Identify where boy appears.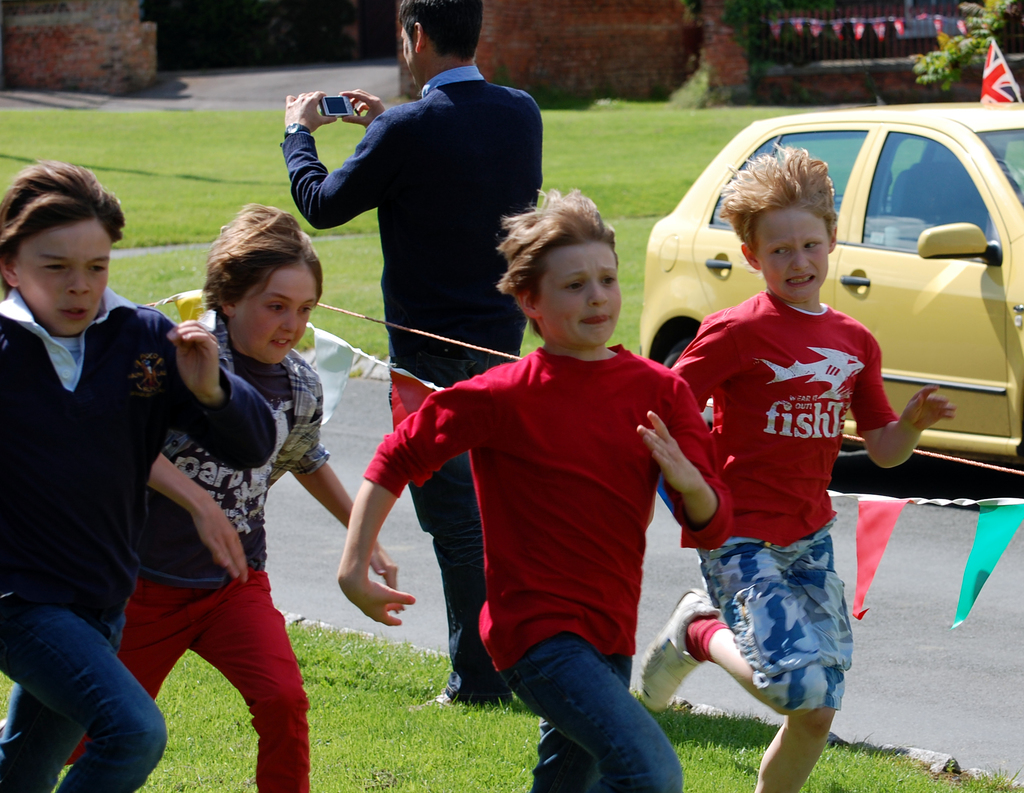
Appears at region(662, 134, 968, 792).
